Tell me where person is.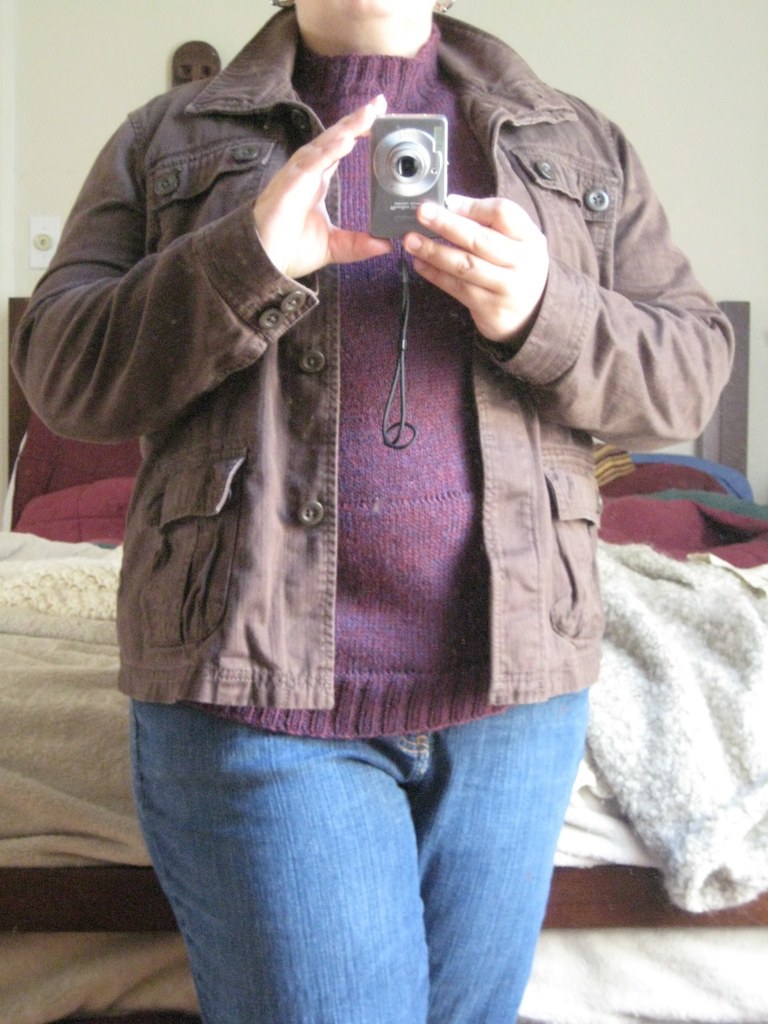
person is at [x1=51, y1=0, x2=723, y2=1015].
